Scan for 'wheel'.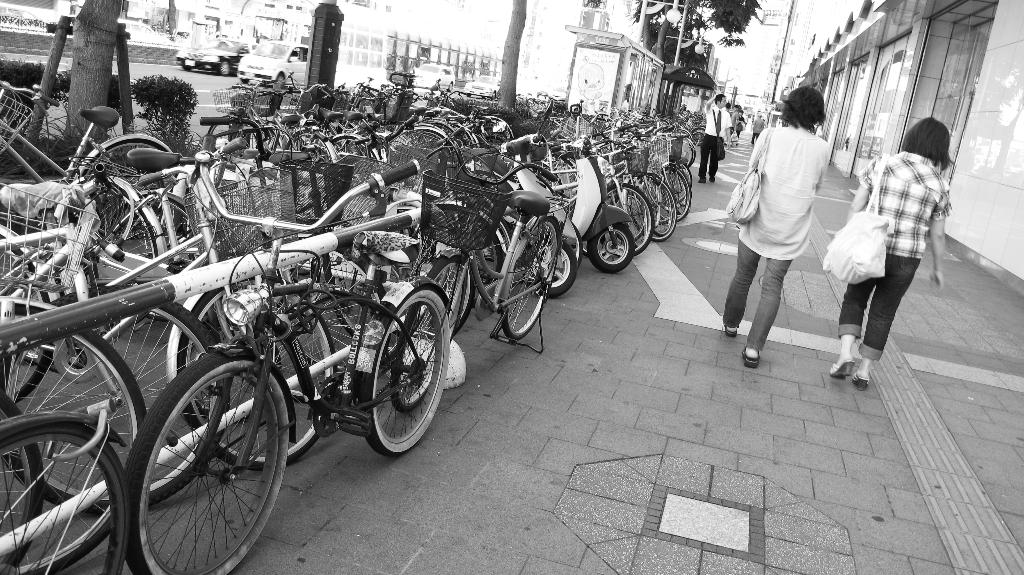
Scan result: {"left": 182, "top": 66, "right": 193, "bottom": 70}.
